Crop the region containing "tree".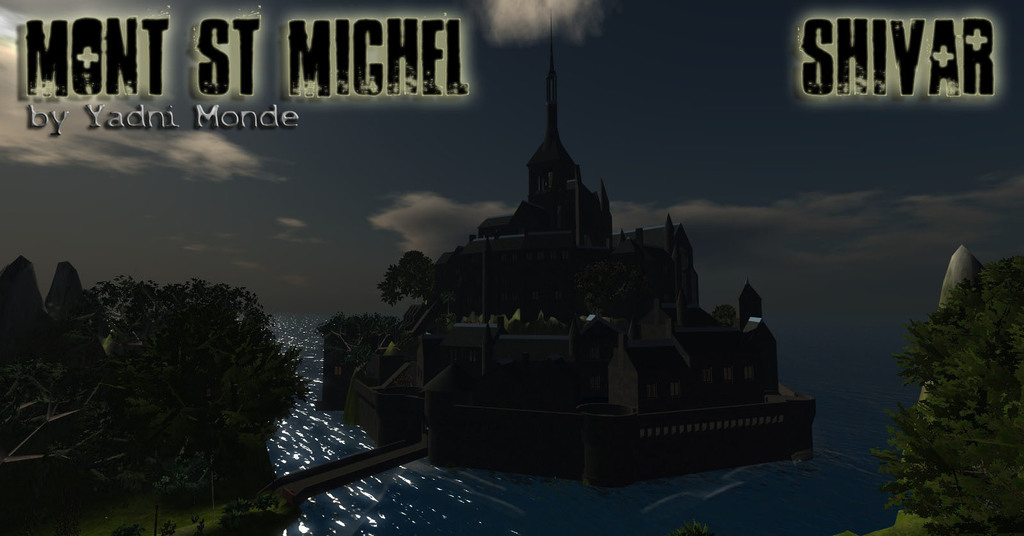
Crop region: <box>898,237,1017,478</box>.
